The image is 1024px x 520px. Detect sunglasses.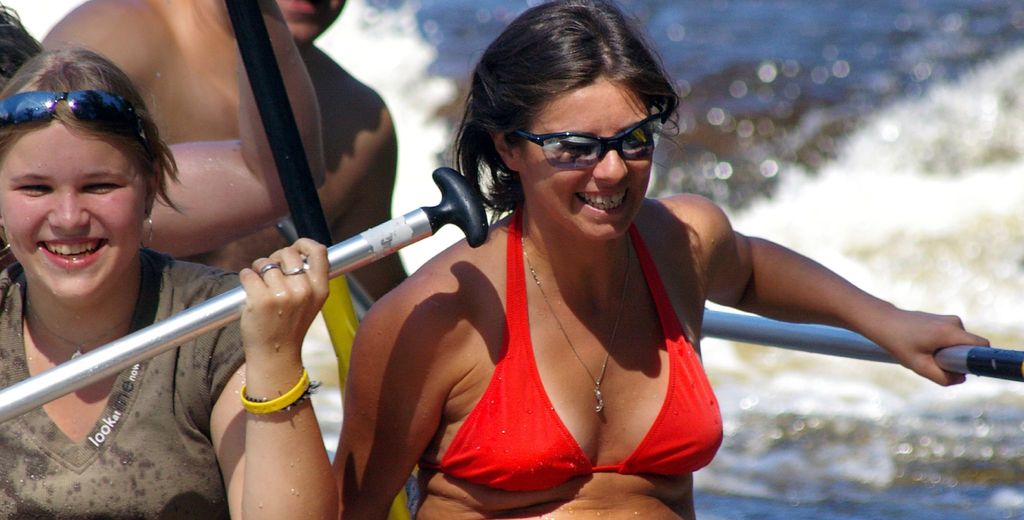
Detection: (x1=518, y1=112, x2=662, y2=171).
